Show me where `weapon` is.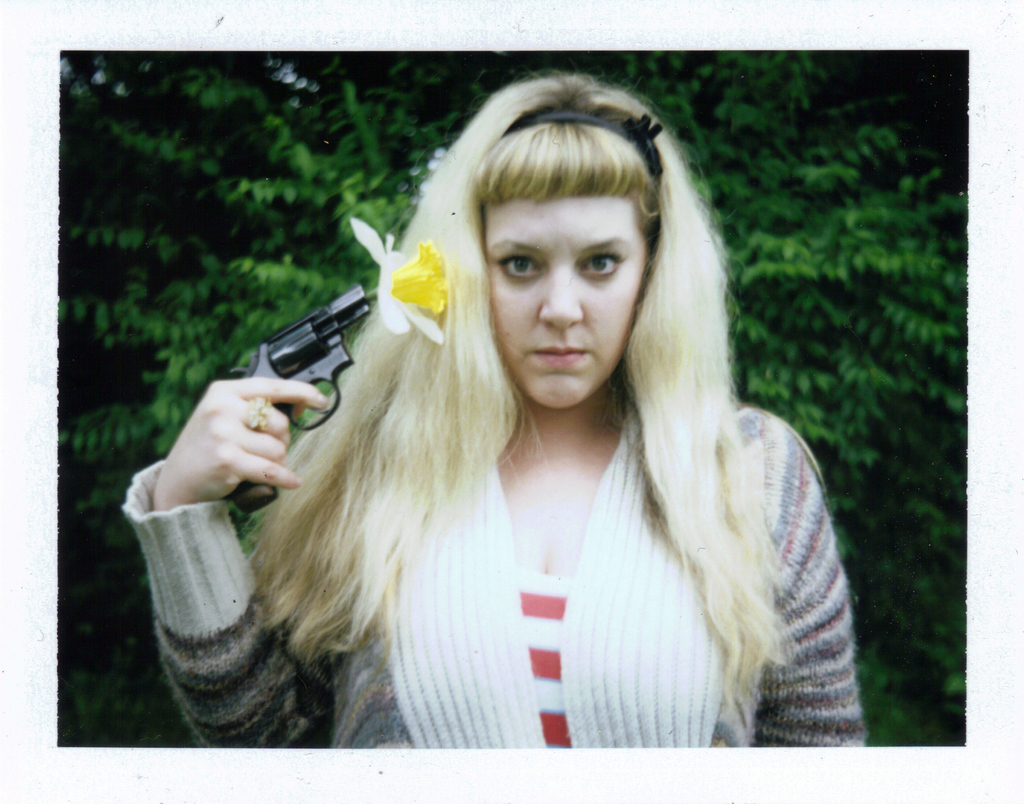
`weapon` is at 207:291:373:471.
